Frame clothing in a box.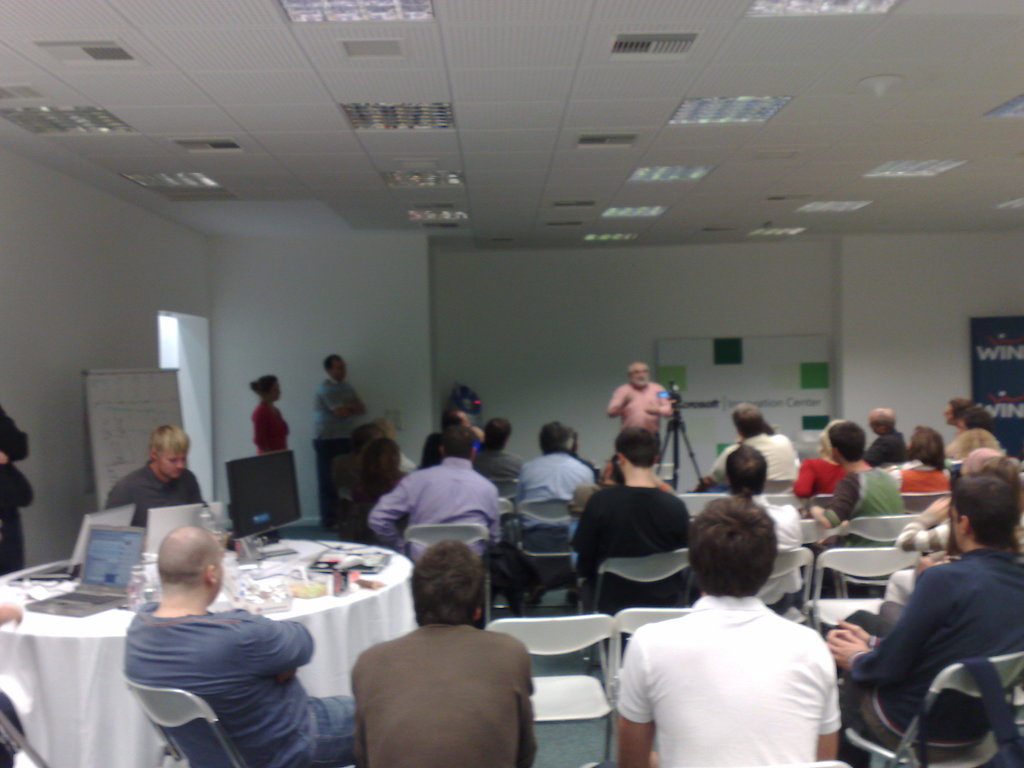
bbox(794, 449, 846, 497).
